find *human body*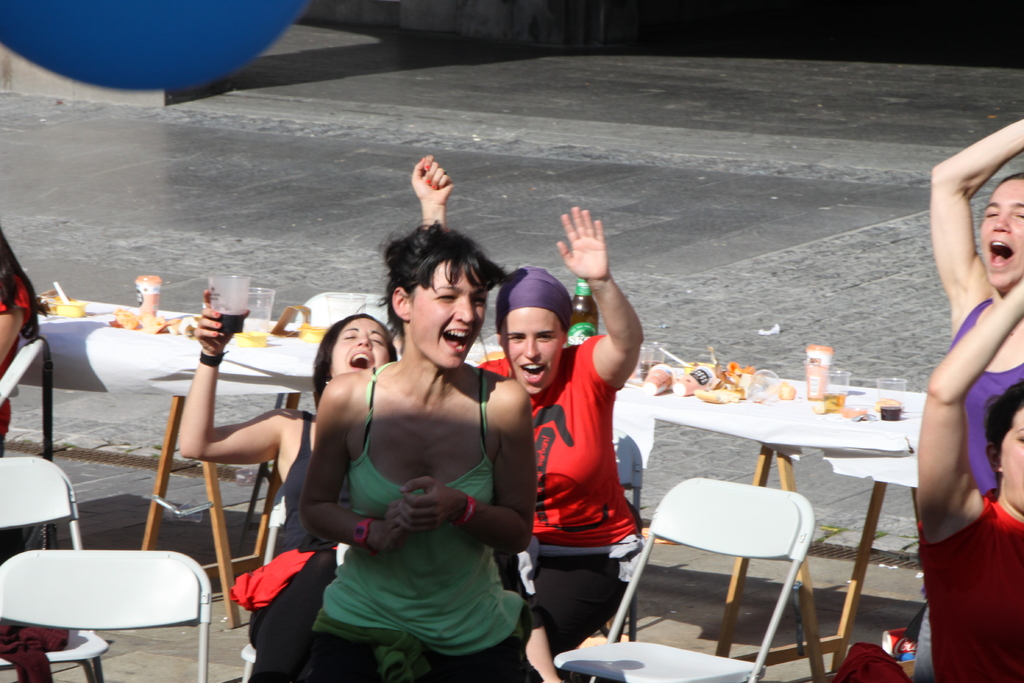
Rect(287, 257, 507, 669)
